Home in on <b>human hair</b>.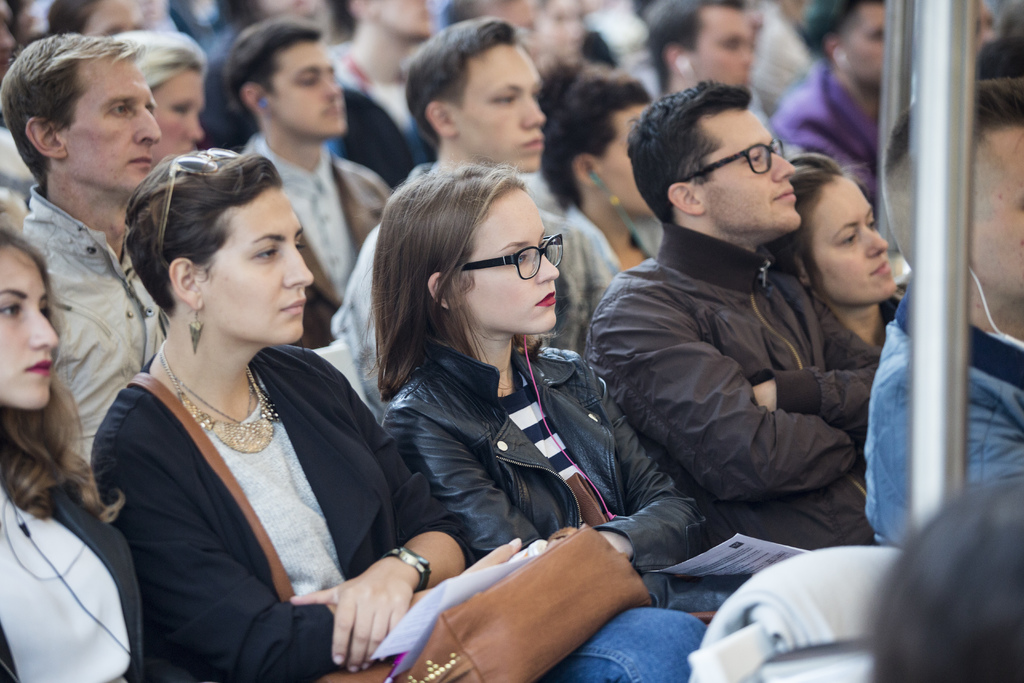
Homed in at select_region(0, 34, 150, 192).
